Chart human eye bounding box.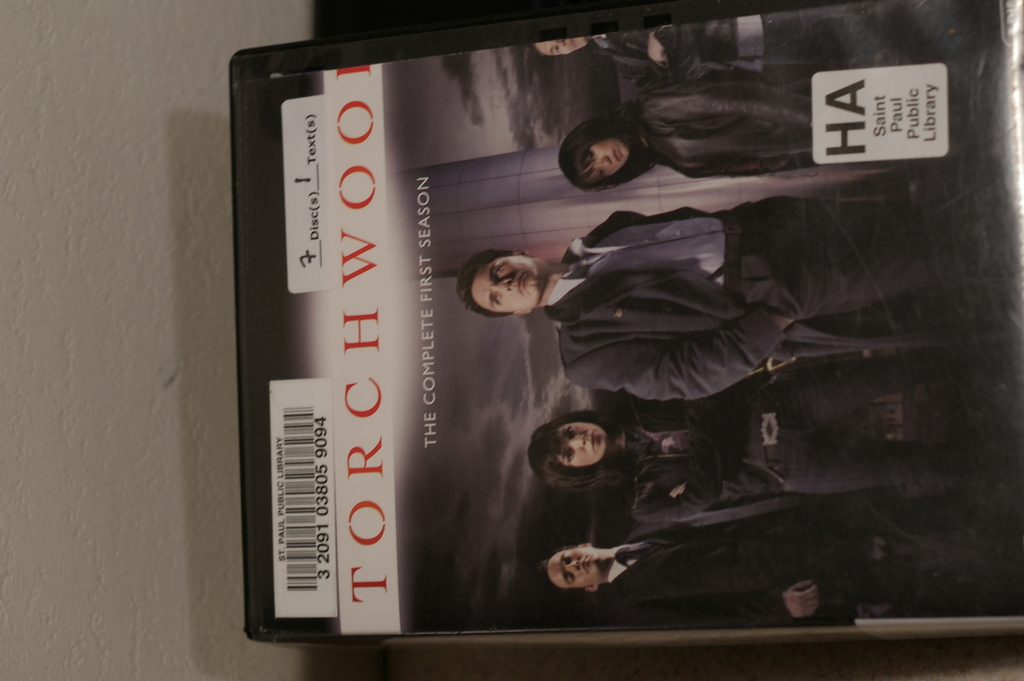
Charted: (left=563, top=553, right=573, bottom=564).
